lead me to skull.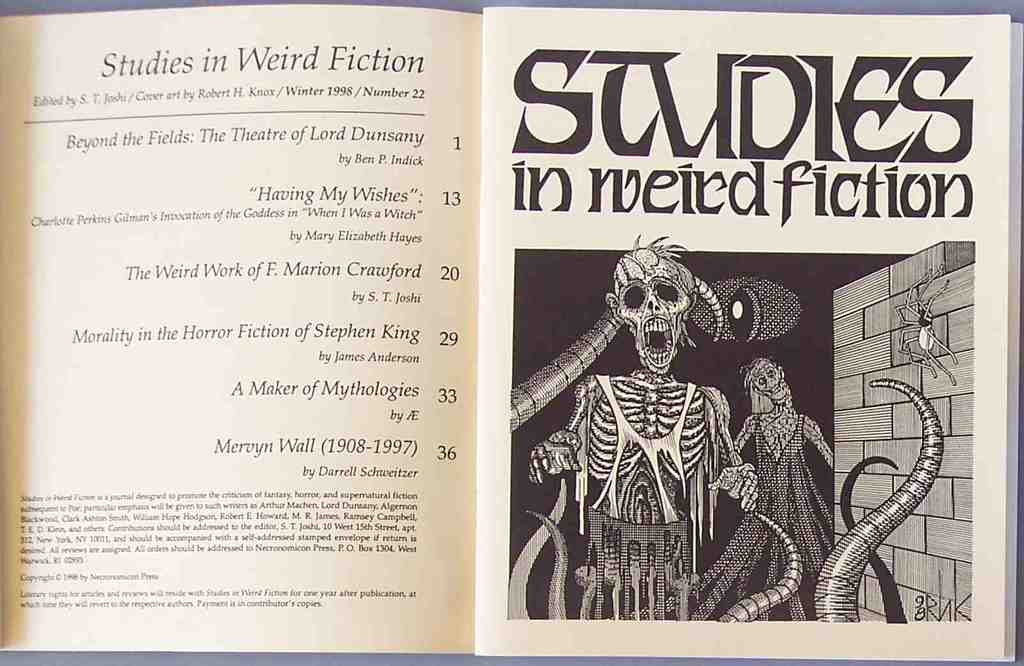
Lead to x1=614 y1=248 x2=694 y2=374.
